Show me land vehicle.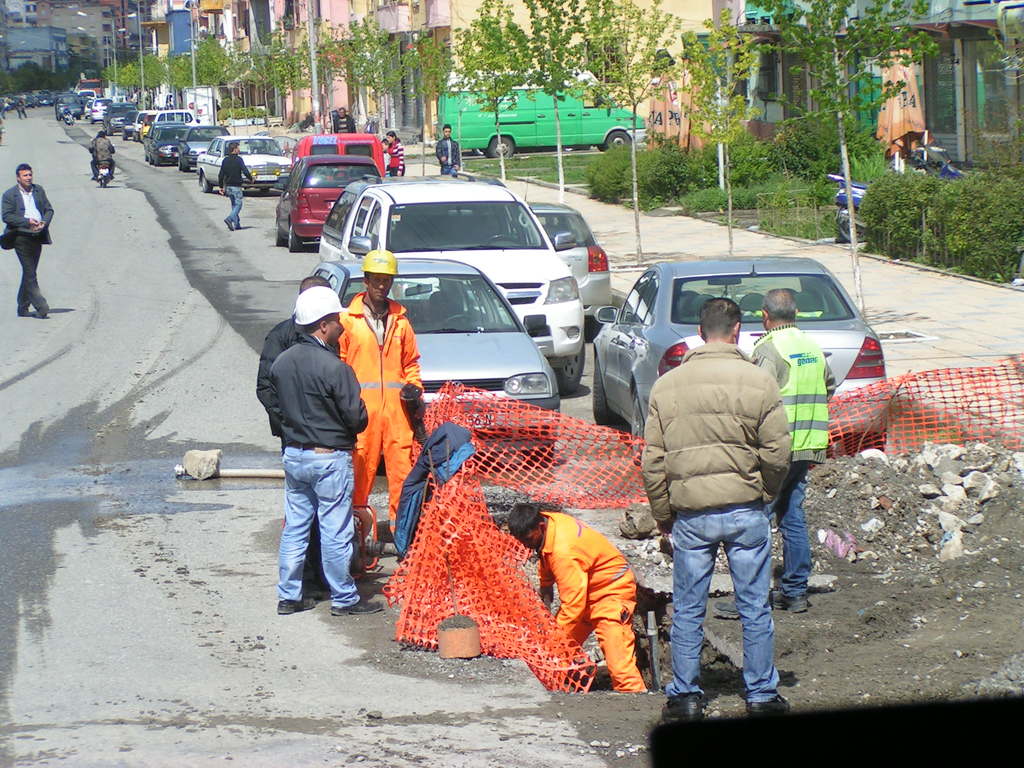
land vehicle is here: BBox(144, 124, 177, 166).
